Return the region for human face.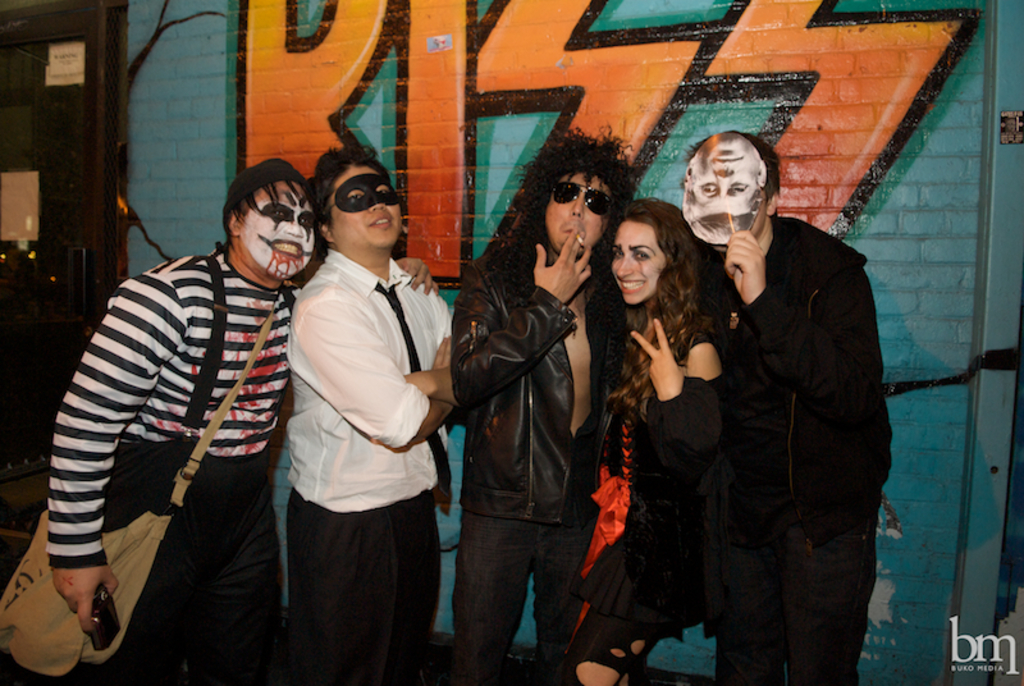
crop(241, 183, 317, 276).
